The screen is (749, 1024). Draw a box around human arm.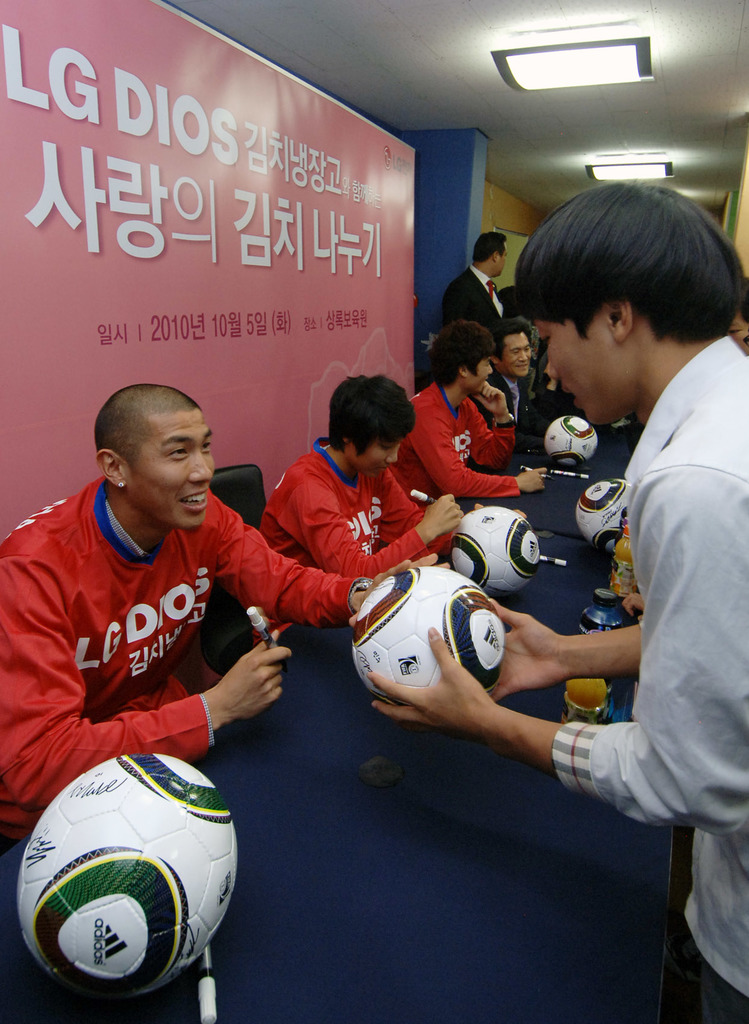
BBox(301, 480, 466, 581).
